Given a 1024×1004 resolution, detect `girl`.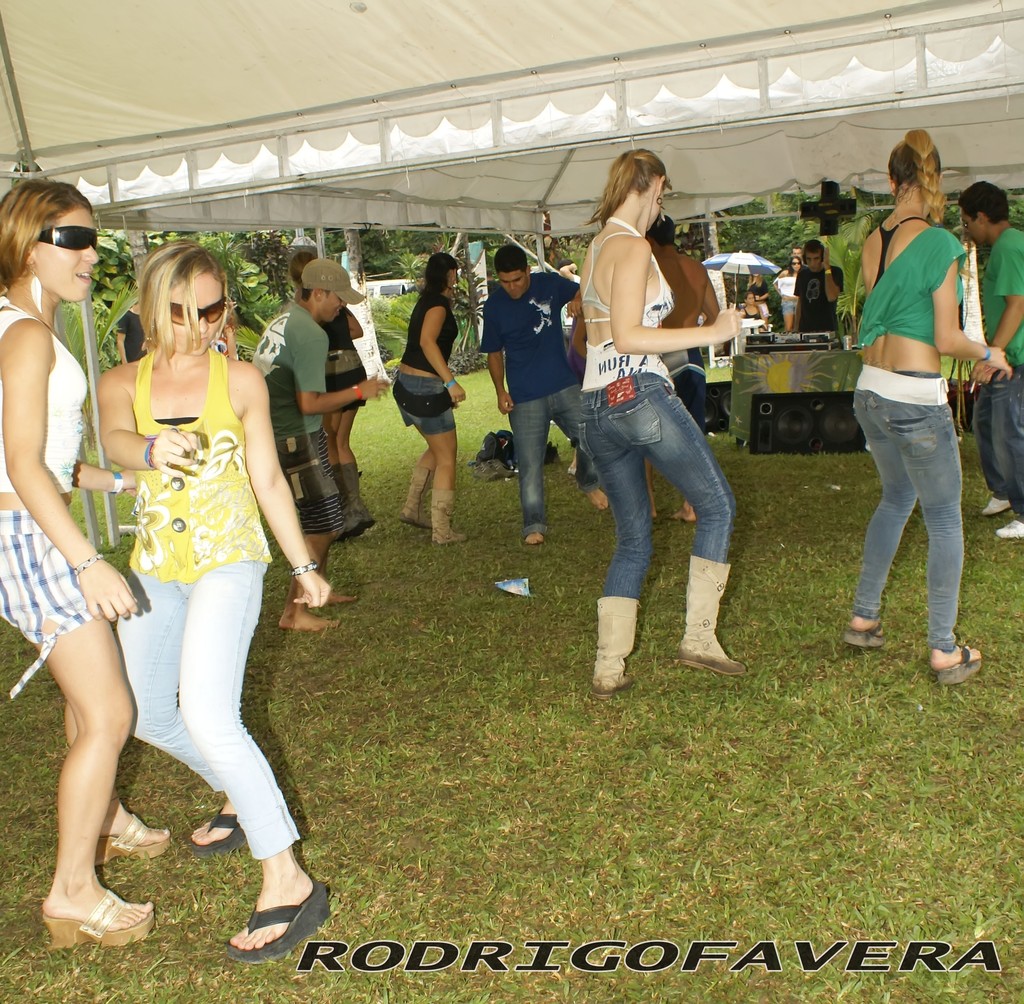
l=851, t=133, r=1012, b=684.
